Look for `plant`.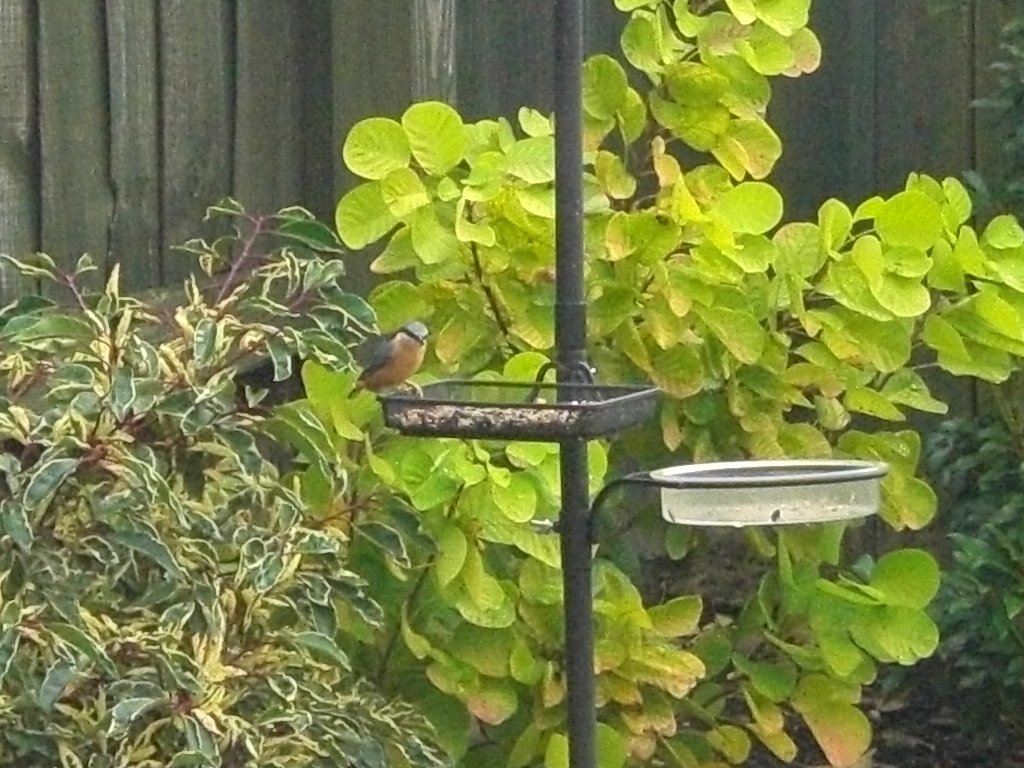
Found: bbox=(0, 184, 443, 767).
